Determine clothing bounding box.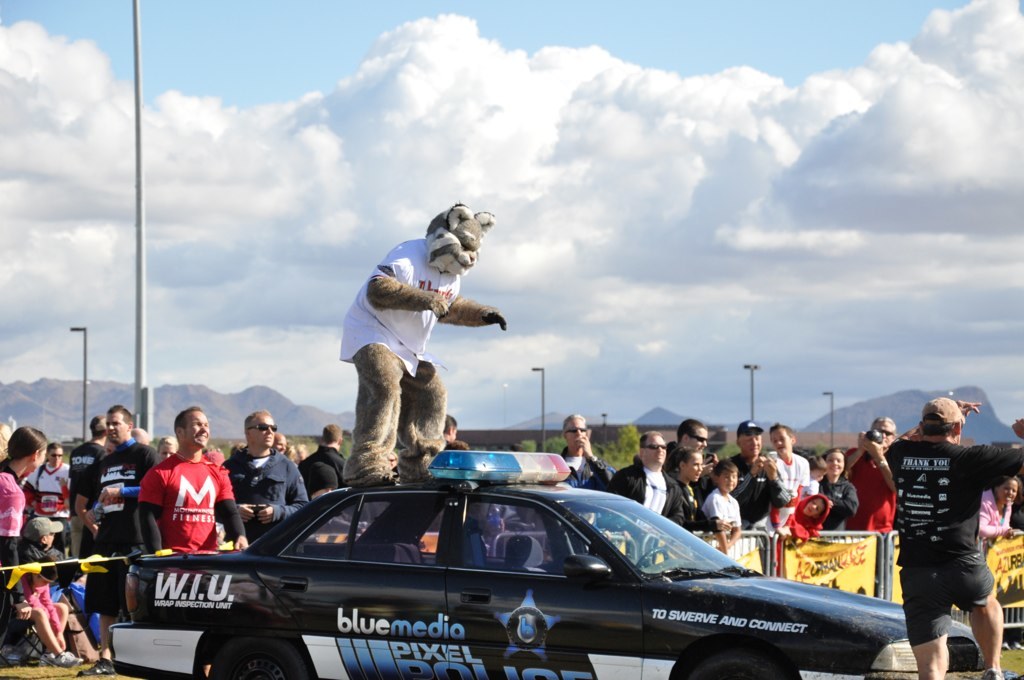
Determined: detection(0, 466, 26, 578).
